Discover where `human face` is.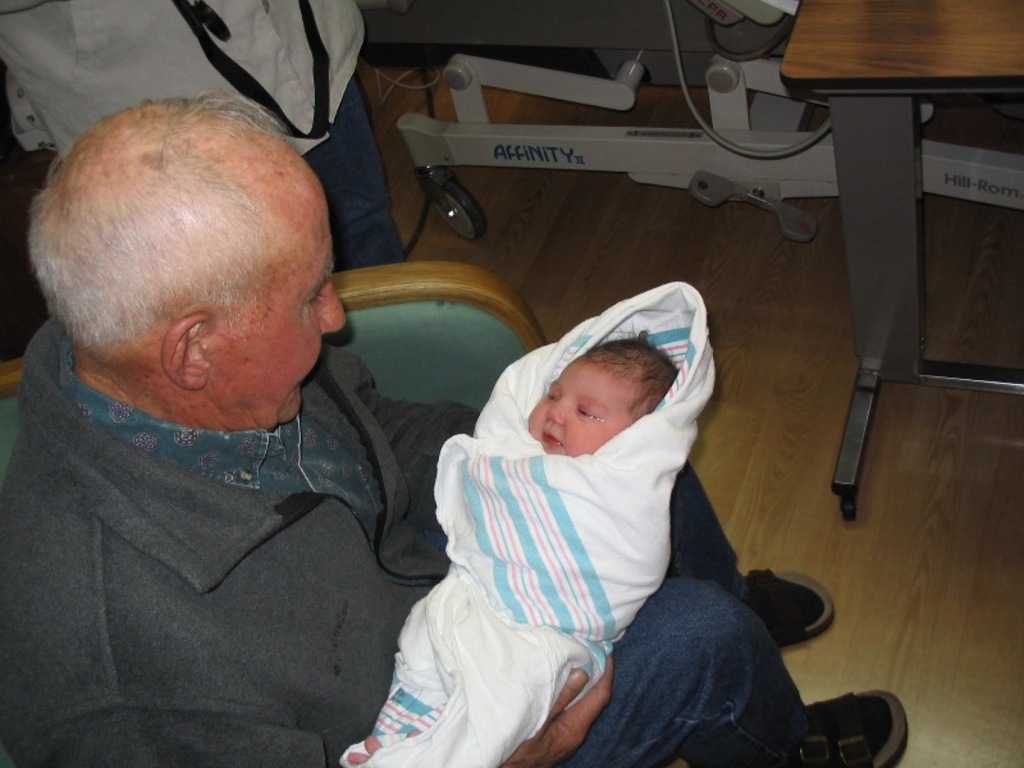
Discovered at box(525, 358, 646, 456).
